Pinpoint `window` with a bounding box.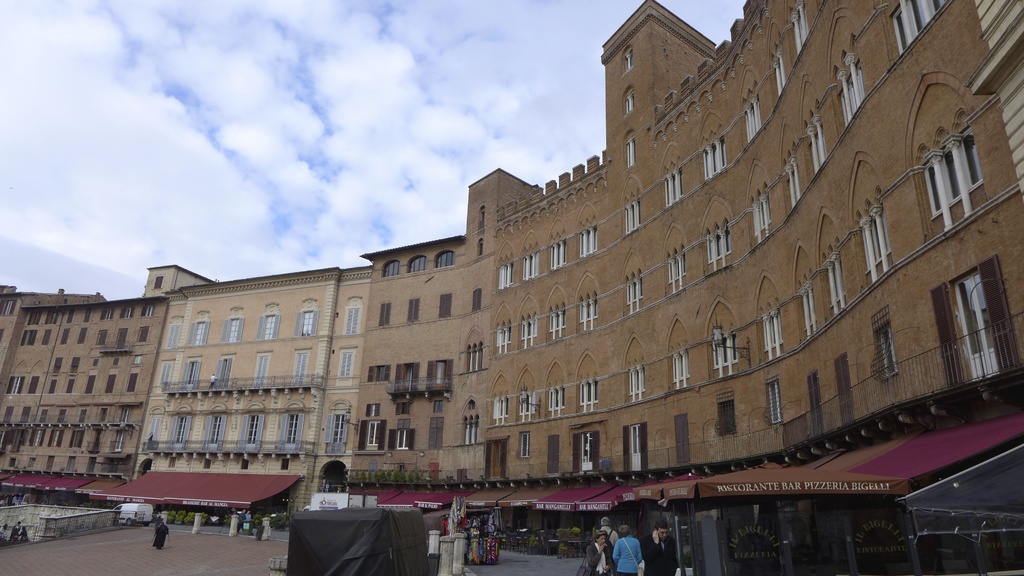
[x1=476, y1=242, x2=488, y2=263].
